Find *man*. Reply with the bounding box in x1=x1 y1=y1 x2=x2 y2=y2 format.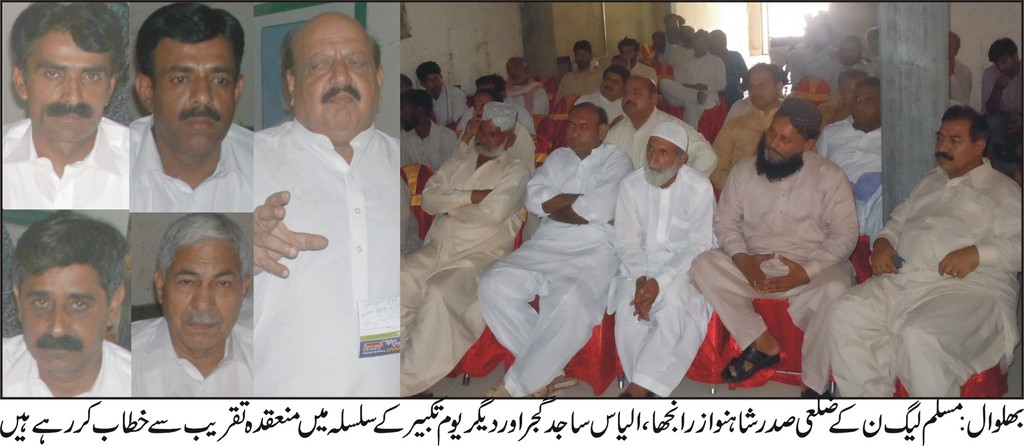
x1=130 y1=0 x2=255 y2=212.
